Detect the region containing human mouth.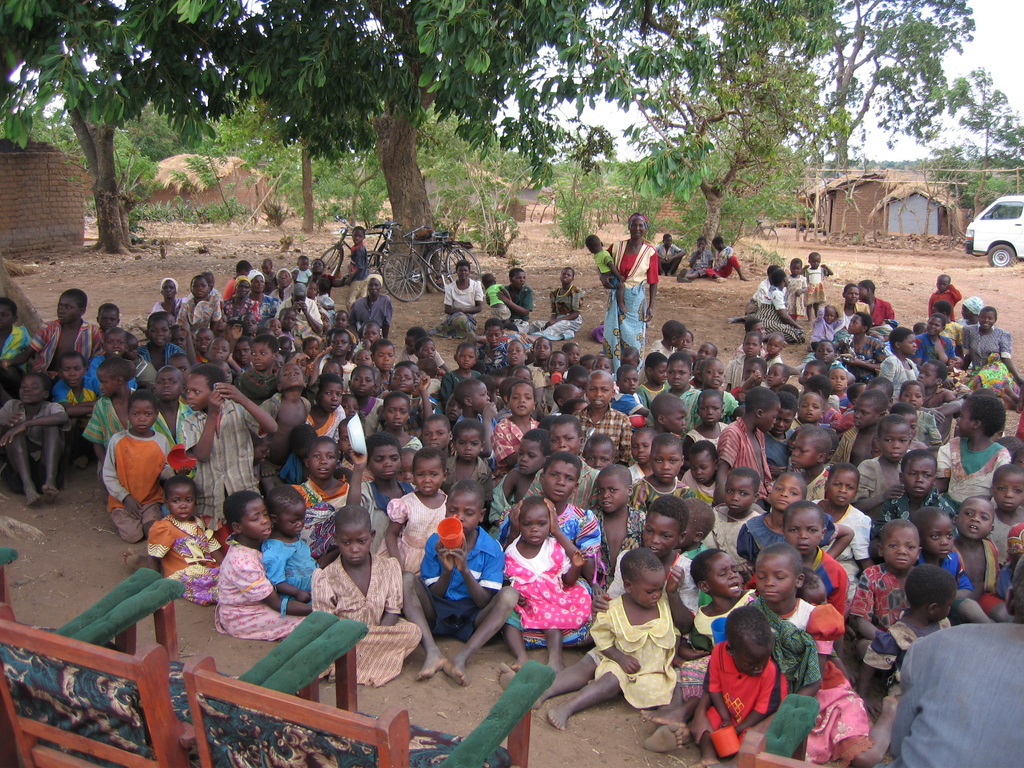
l=832, t=495, r=848, b=502.
